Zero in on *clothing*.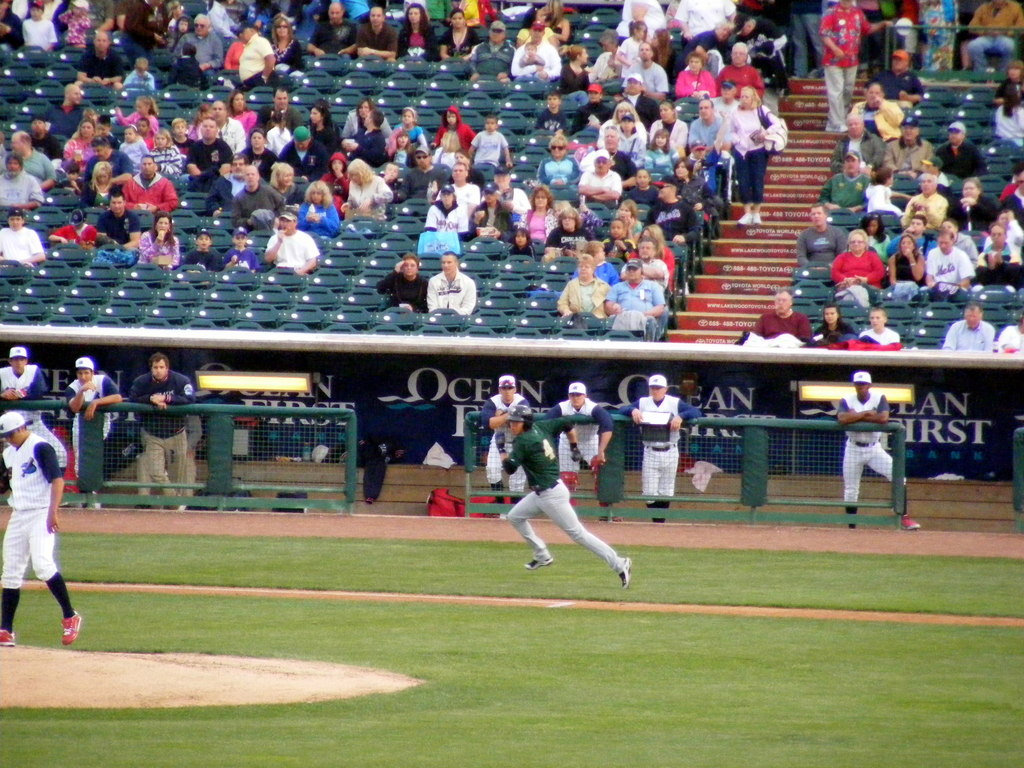
Zeroed in: pyautogui.locateOnScreen(946, 192, 996, 259).
